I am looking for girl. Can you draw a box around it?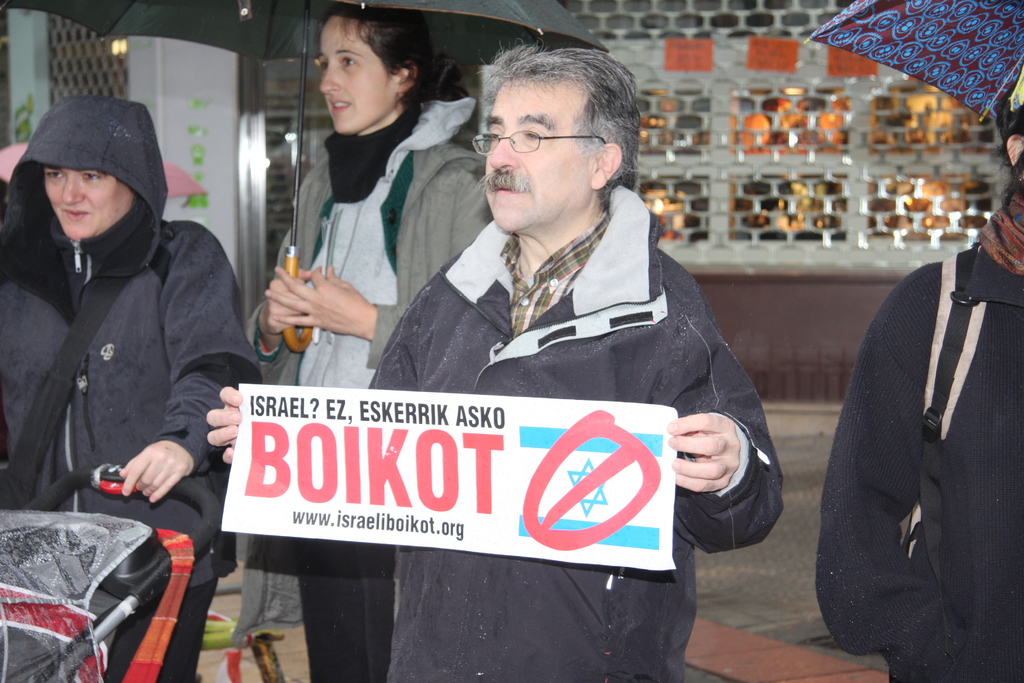
Sure, the bounding box is 0:94:243:682.
